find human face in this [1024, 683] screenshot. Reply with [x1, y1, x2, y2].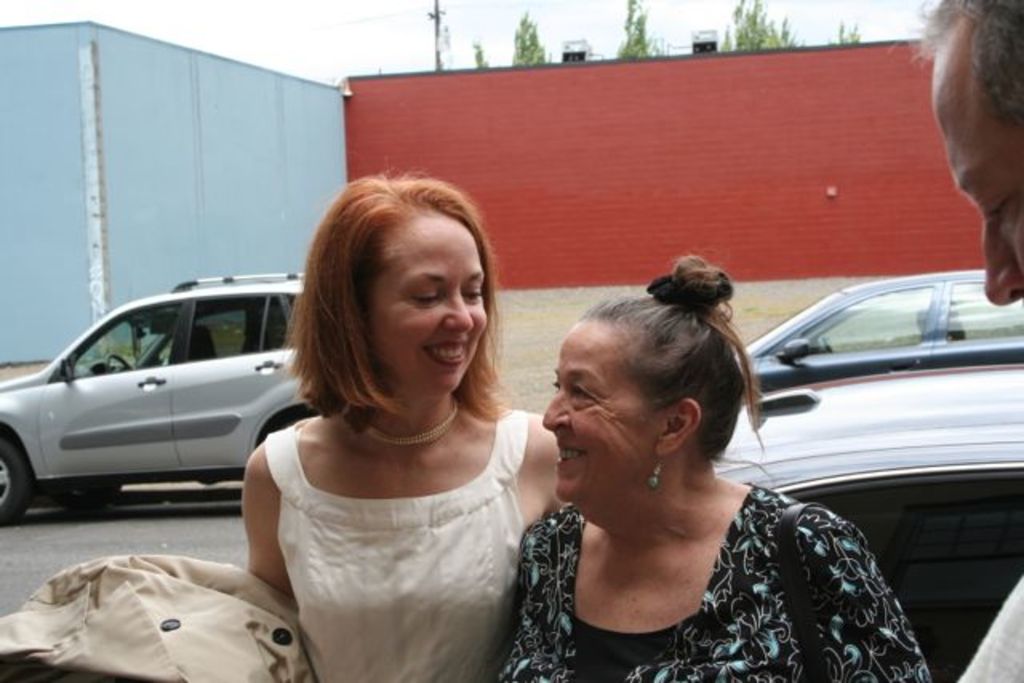
[541, 323, 662, 502].
